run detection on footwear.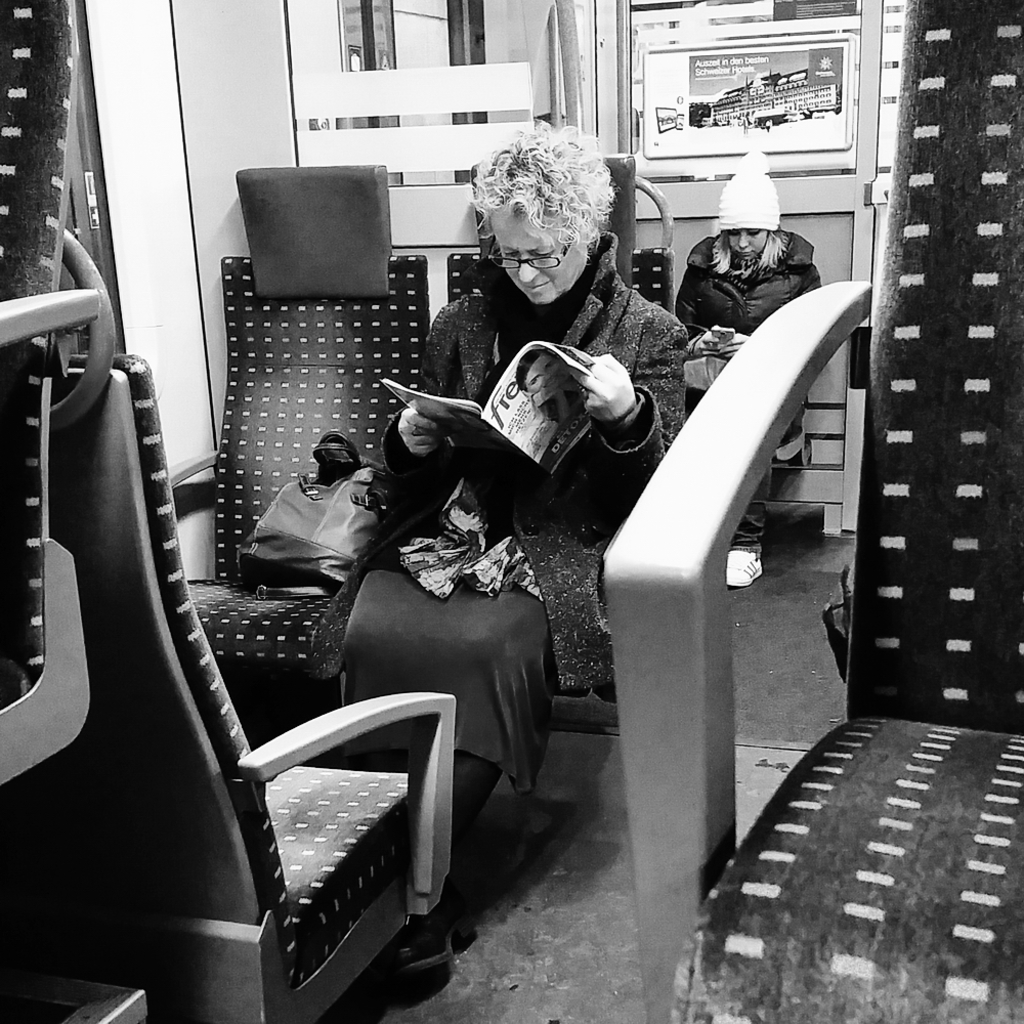
Result: 392, 907, 477, 981.
